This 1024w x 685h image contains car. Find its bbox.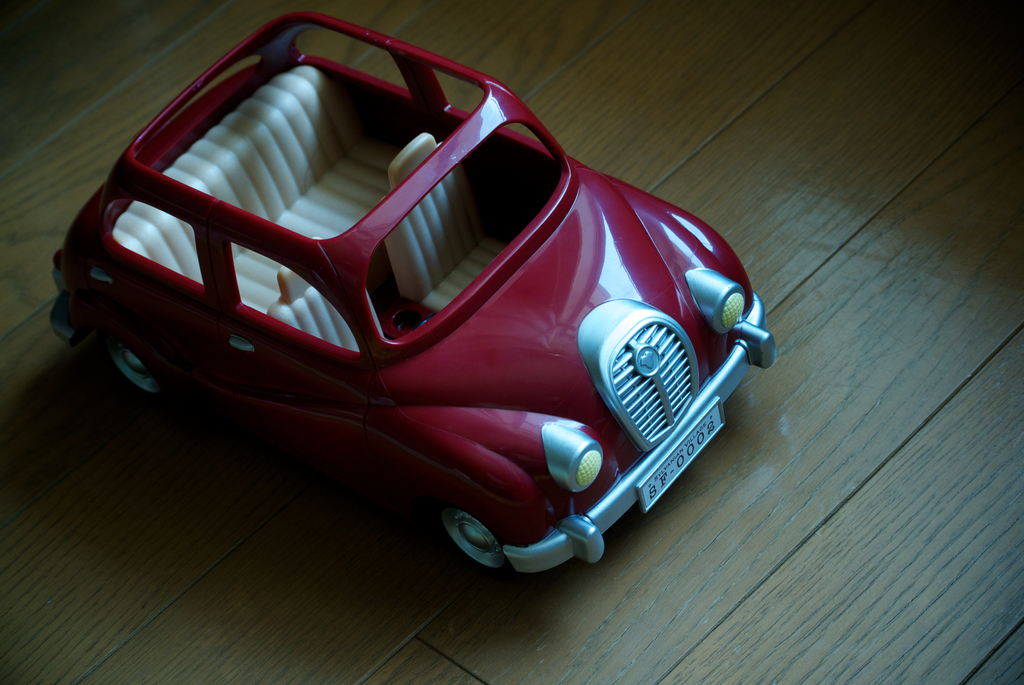
bbox=(83, 35, 773, 608).
